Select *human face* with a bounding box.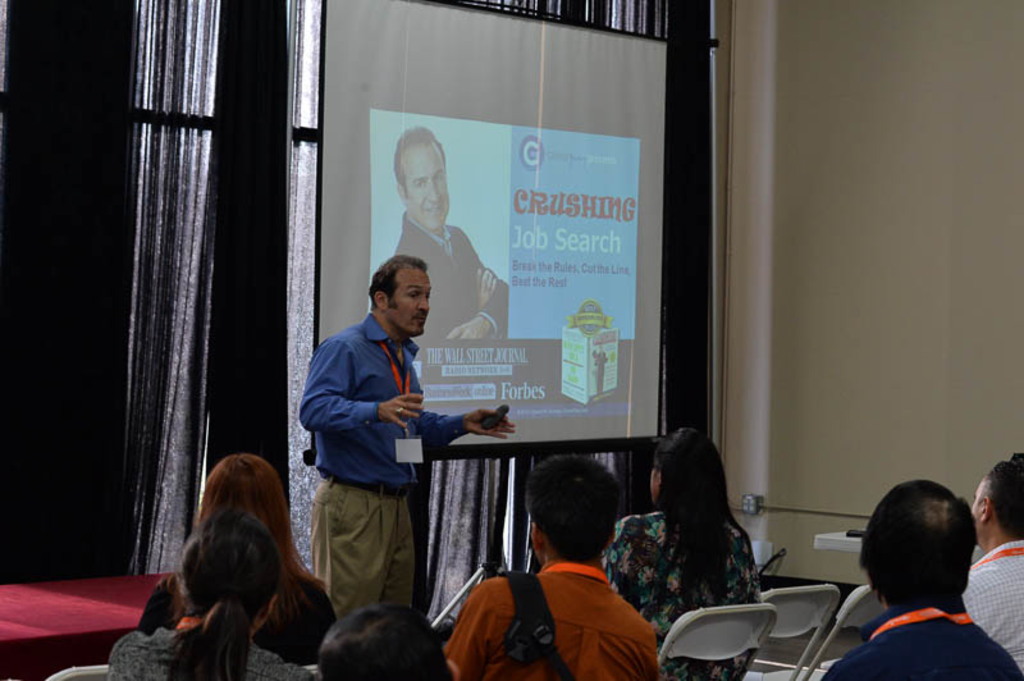
388:265:430:334.
